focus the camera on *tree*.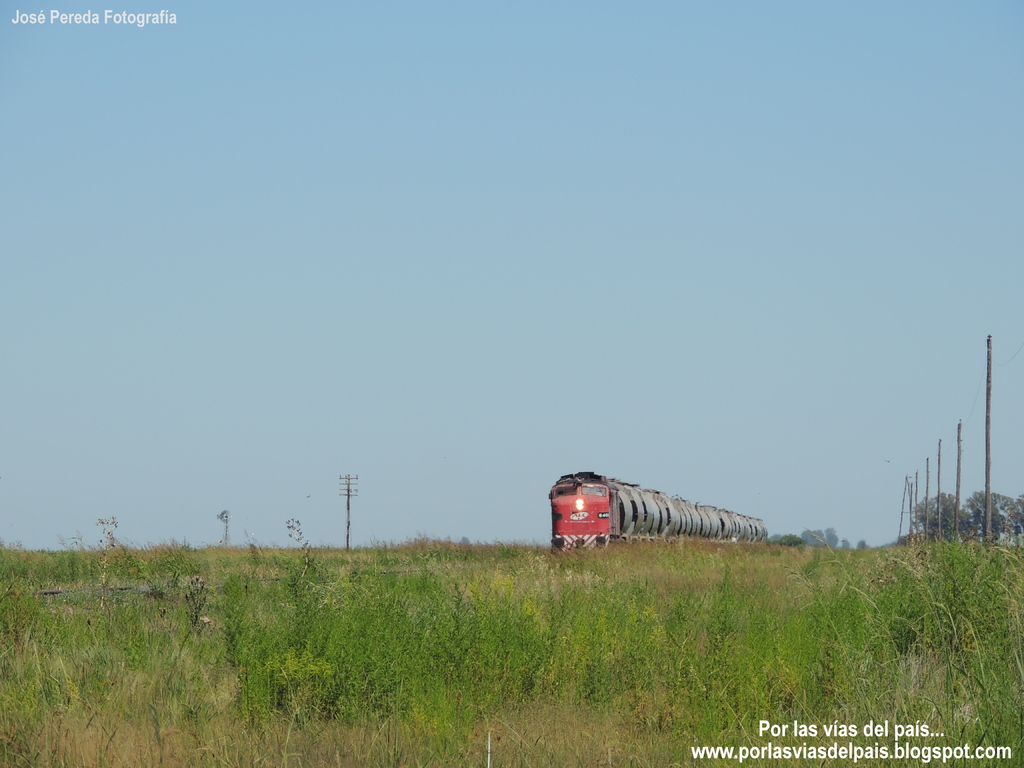
Focus region: 1007/491/1023/545.
